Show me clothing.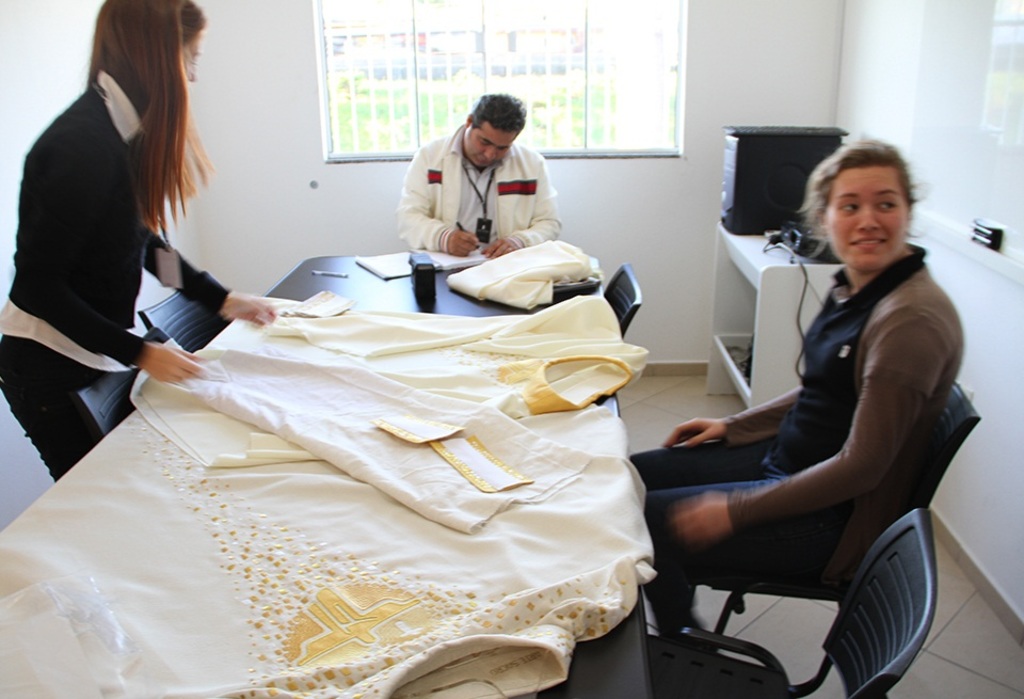
clothing is here: [x1=626, y1=241, x2=973, y2=633].
